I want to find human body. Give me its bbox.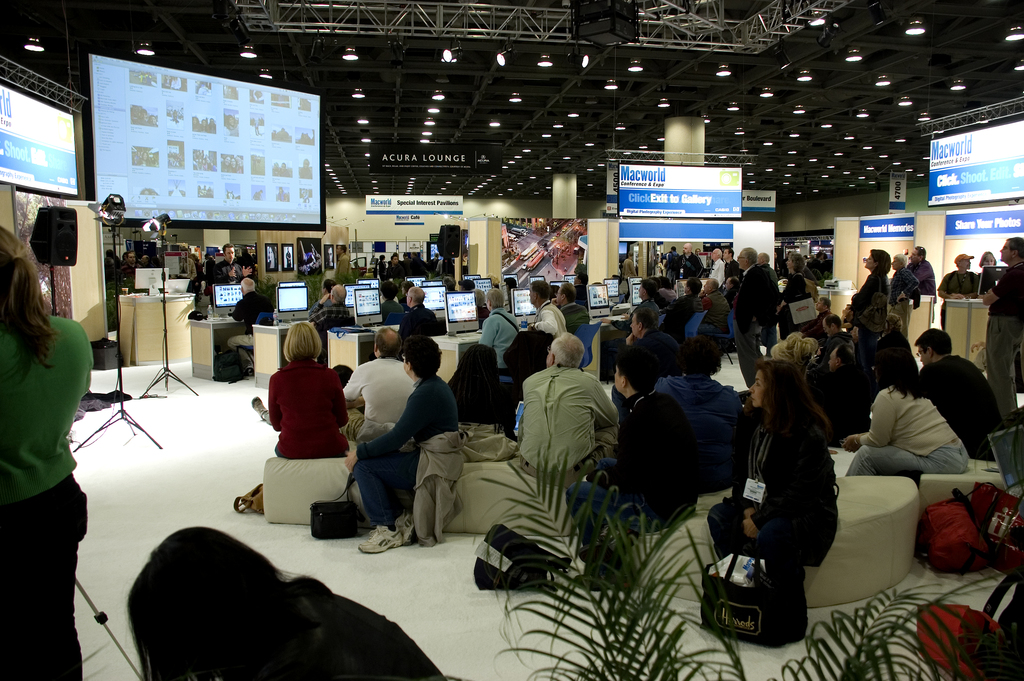
{"left": 116, "top": 248, "right": 140, "bottom": 284}.
